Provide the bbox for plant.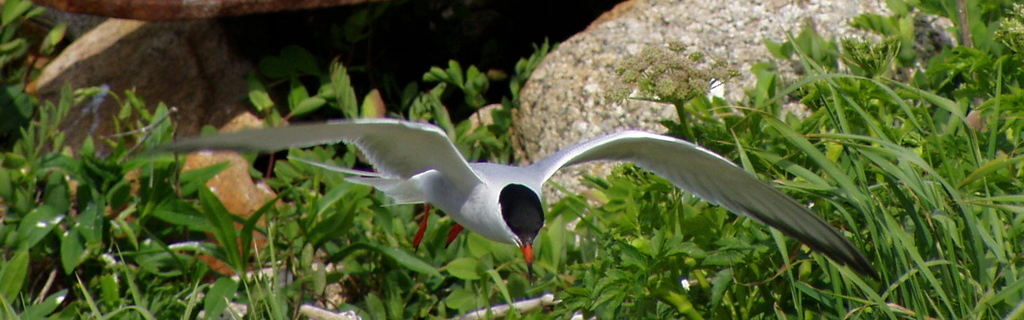
(x1=173, y1=96, x2=341, y2=319).
